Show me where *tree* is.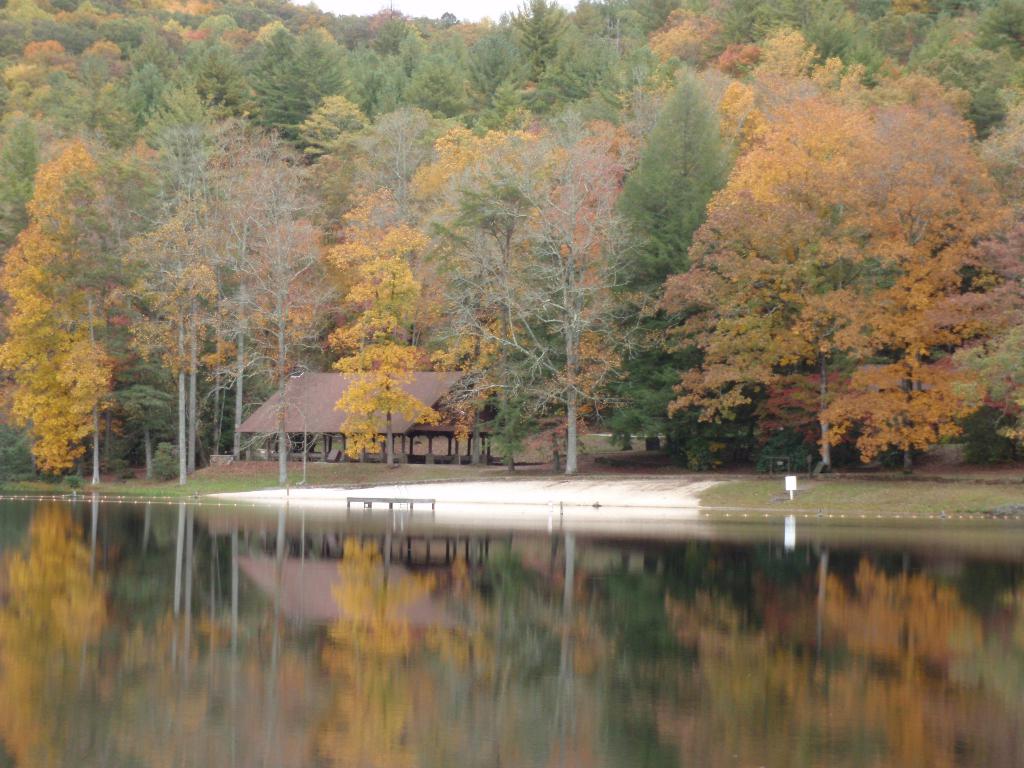
*tree* is at (328, 196, 429, 472).
